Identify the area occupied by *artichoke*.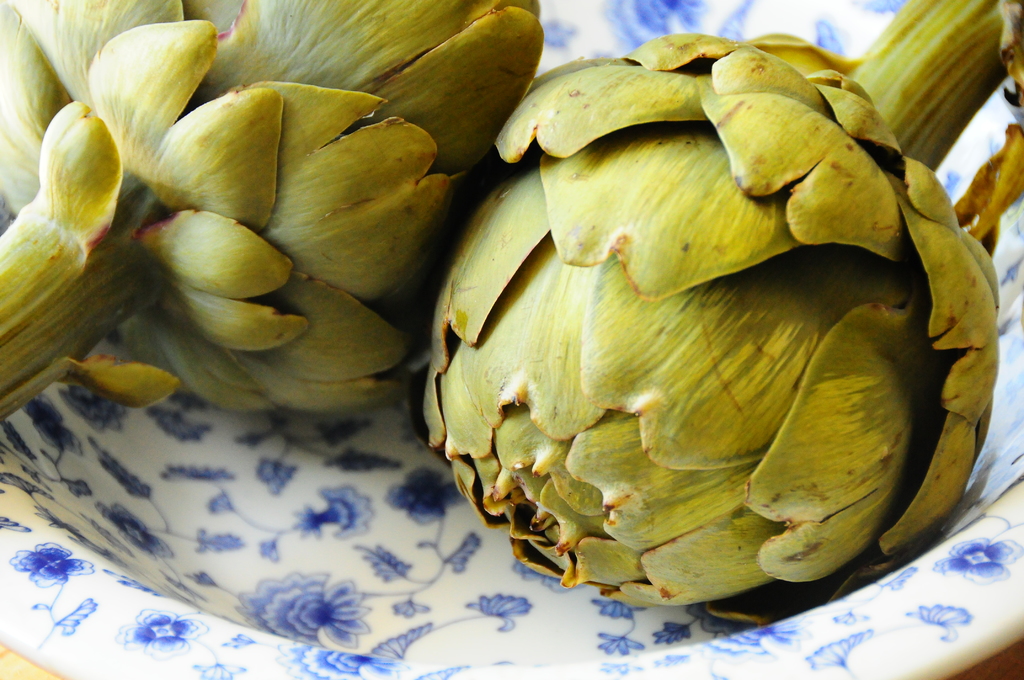
Area: bbox=[0, 0, 549, 421].
